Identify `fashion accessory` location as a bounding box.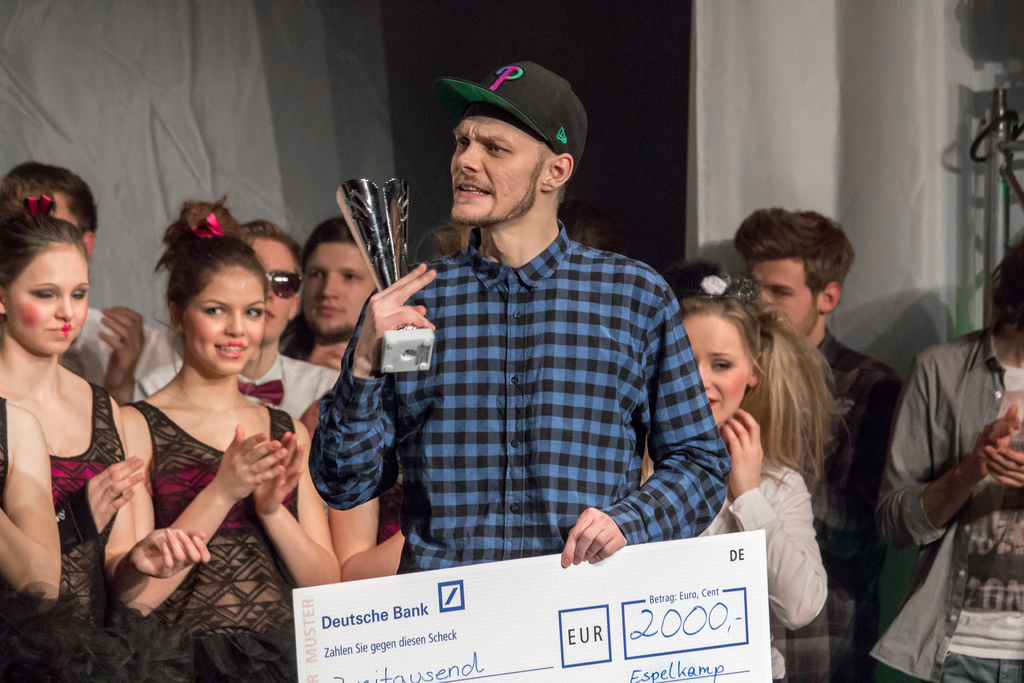
[left=199, top=213, right=227, bottom=239].
